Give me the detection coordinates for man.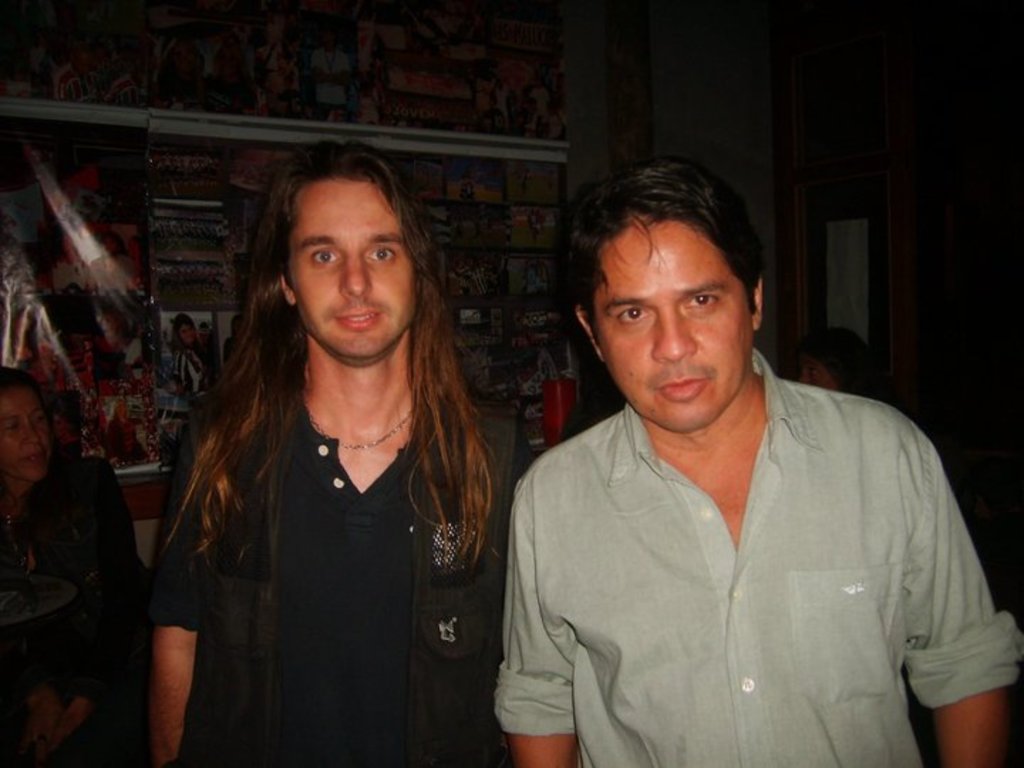
rect(149, 137, 539, 767).
